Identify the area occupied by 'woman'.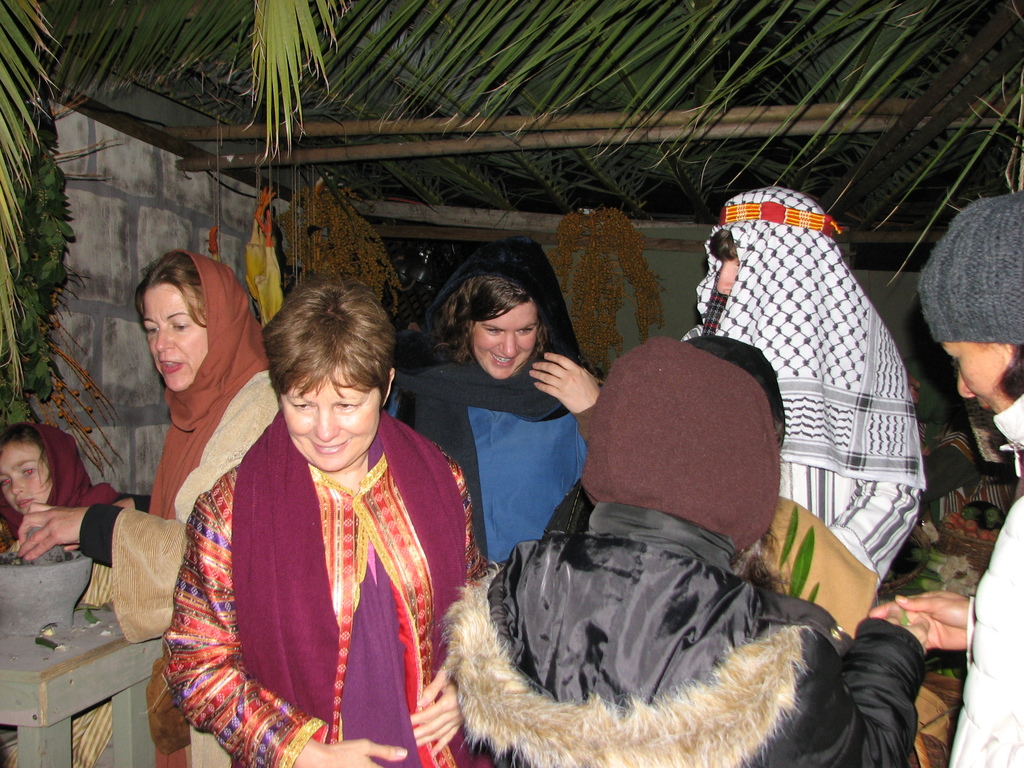
Area: region(17, 254, 280, 767).
